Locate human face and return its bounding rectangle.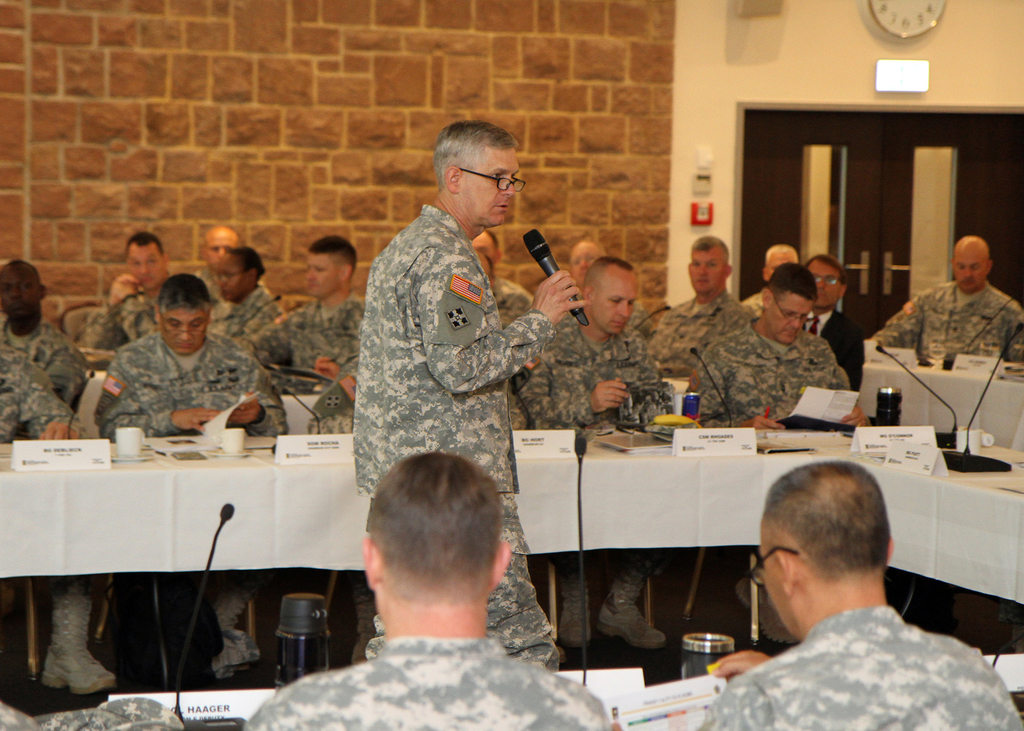
<region>202, 232, 235, 271</region>.
